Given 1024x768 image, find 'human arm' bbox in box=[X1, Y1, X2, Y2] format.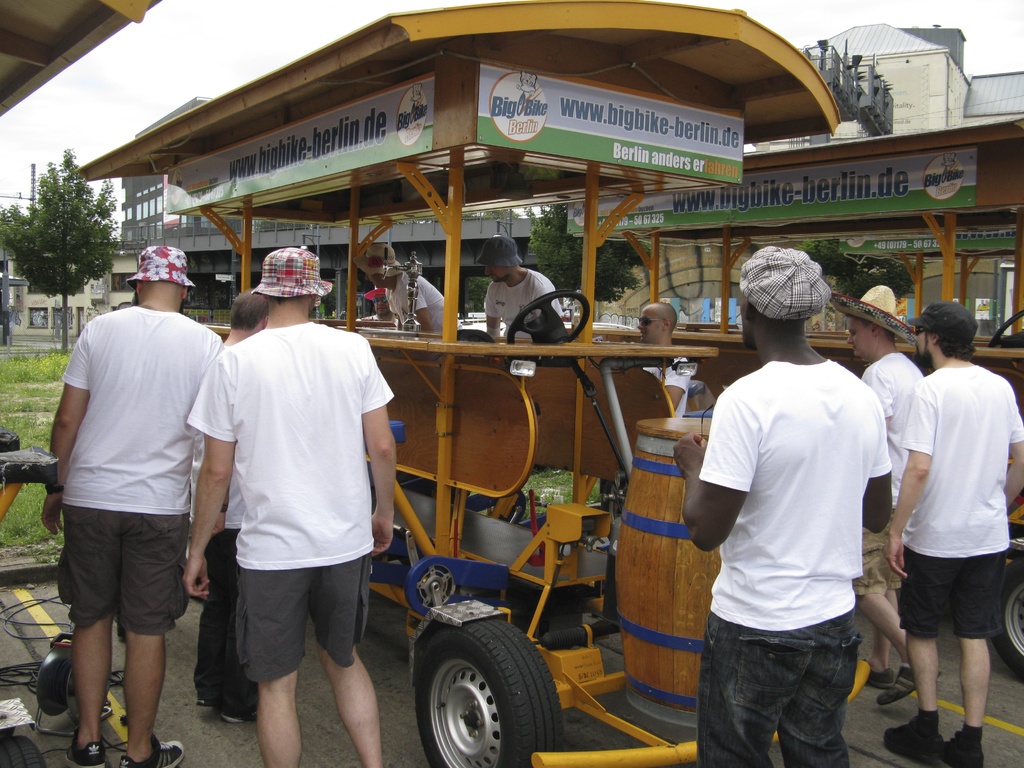
box=[181, 358, 235, 594].
